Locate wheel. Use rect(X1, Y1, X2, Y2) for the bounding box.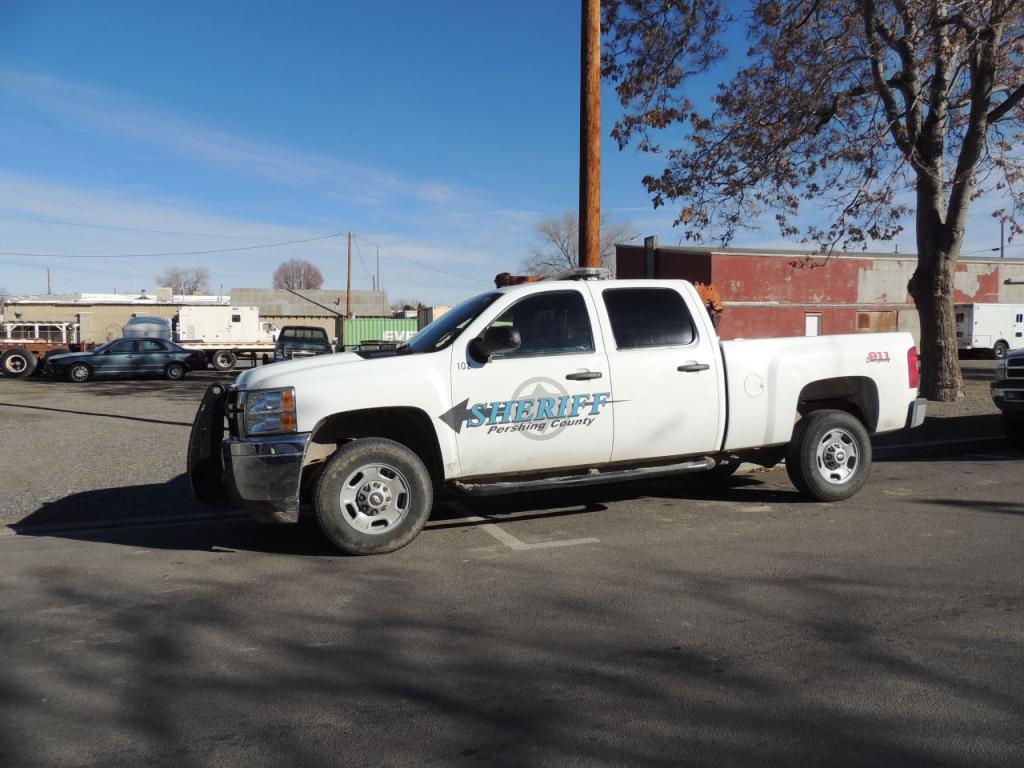
rect(73, 366, 89, 378).
